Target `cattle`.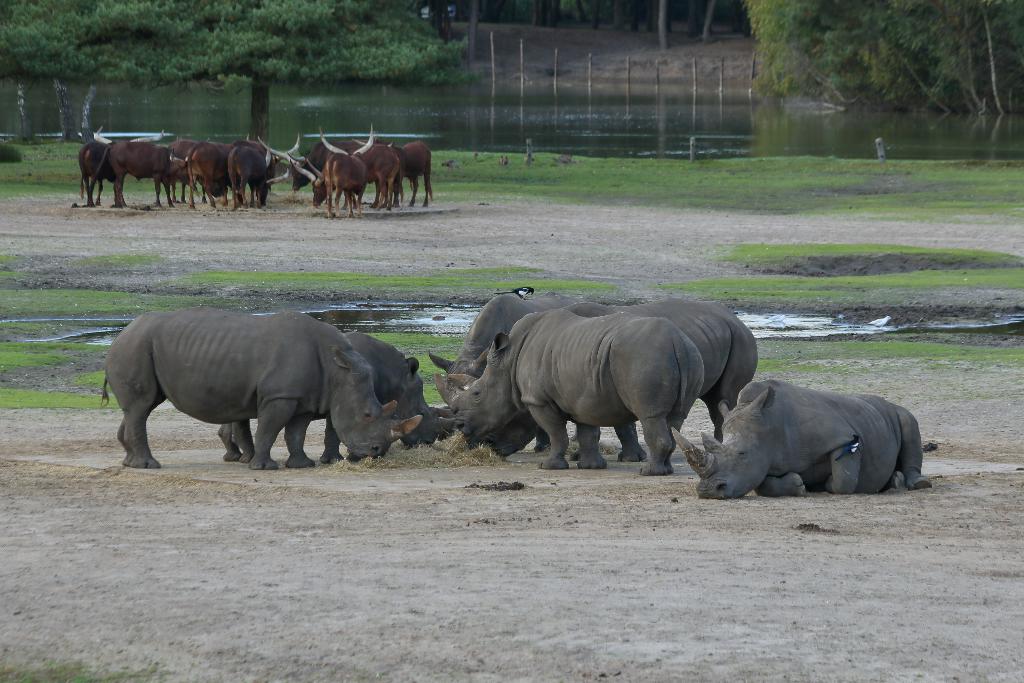
Target region: select_region(394, 140, 435, 206).
